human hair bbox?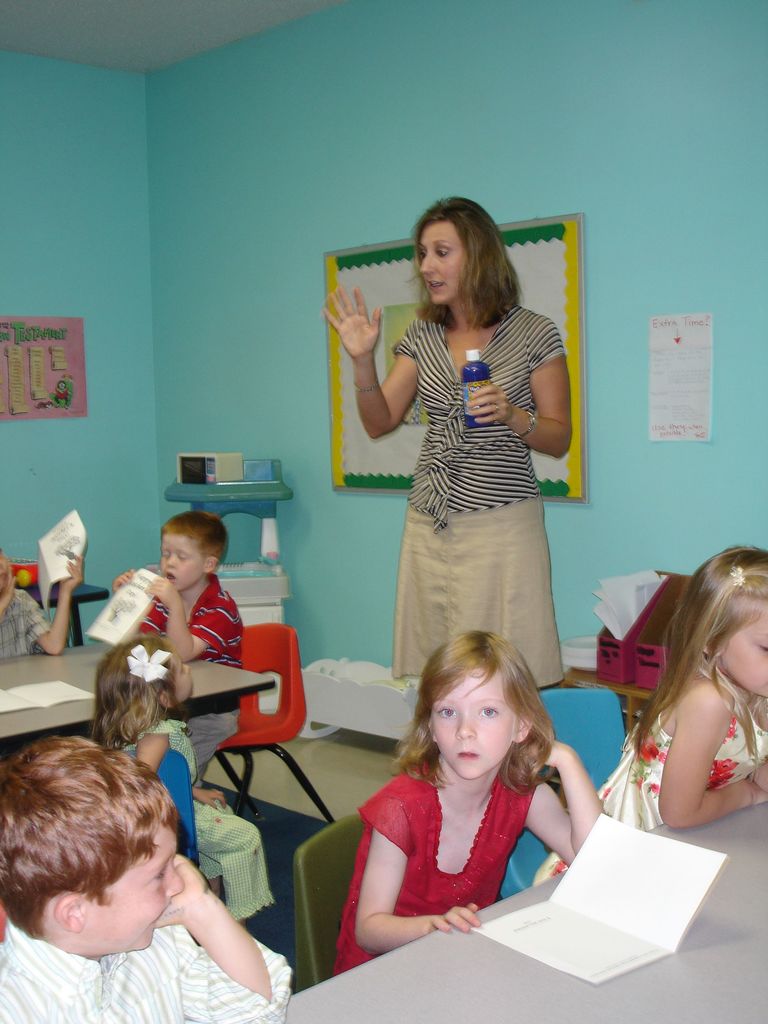
143,515,237,564
